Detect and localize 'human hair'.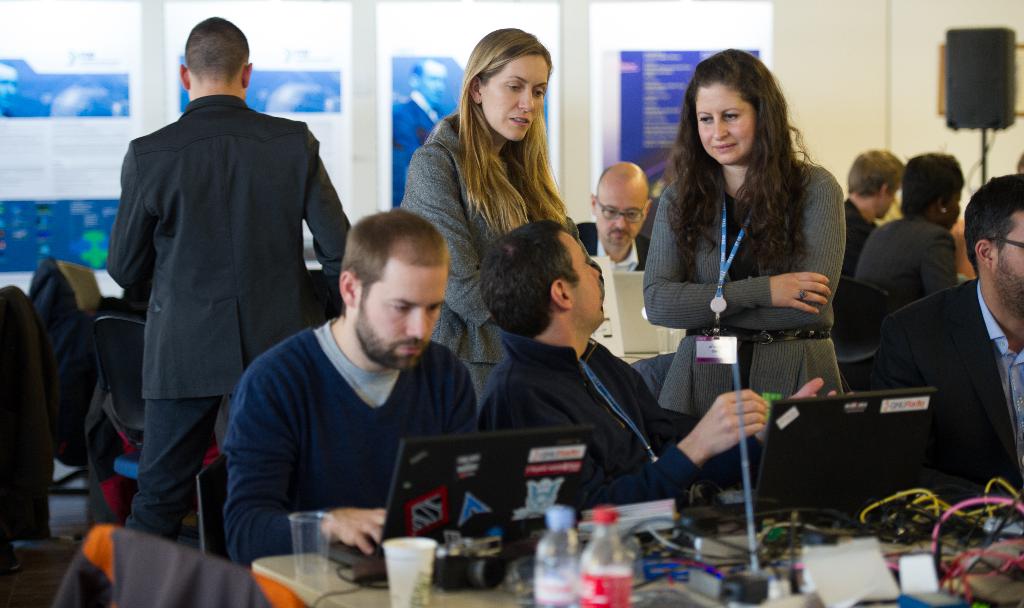
Localized at (673, 56, 812, 234).
